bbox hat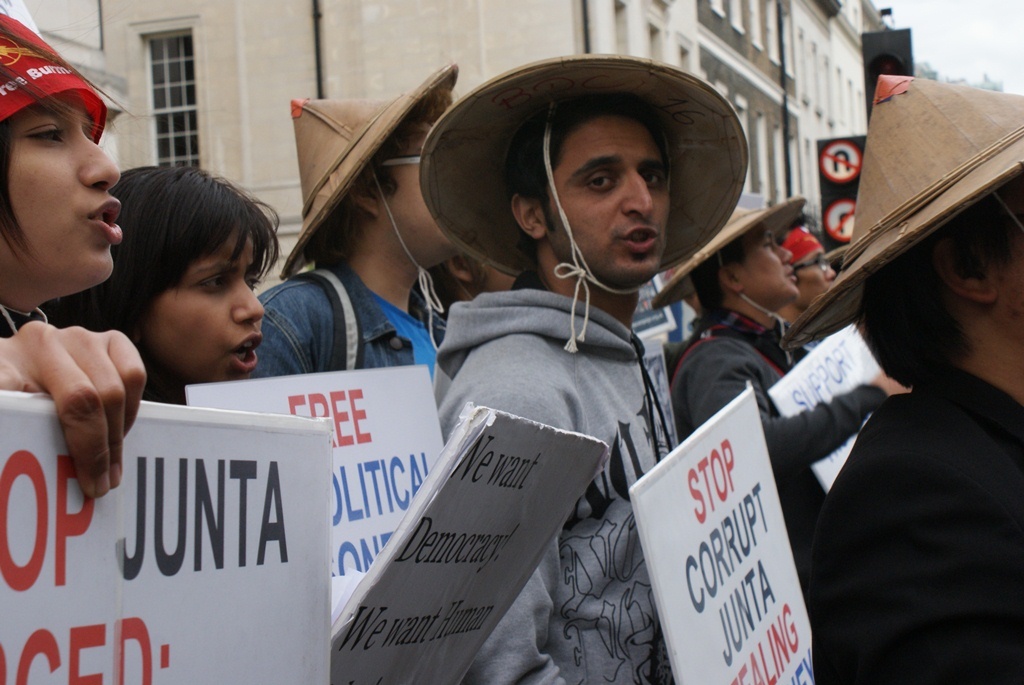
Rect(658, 196, 809, 305)
